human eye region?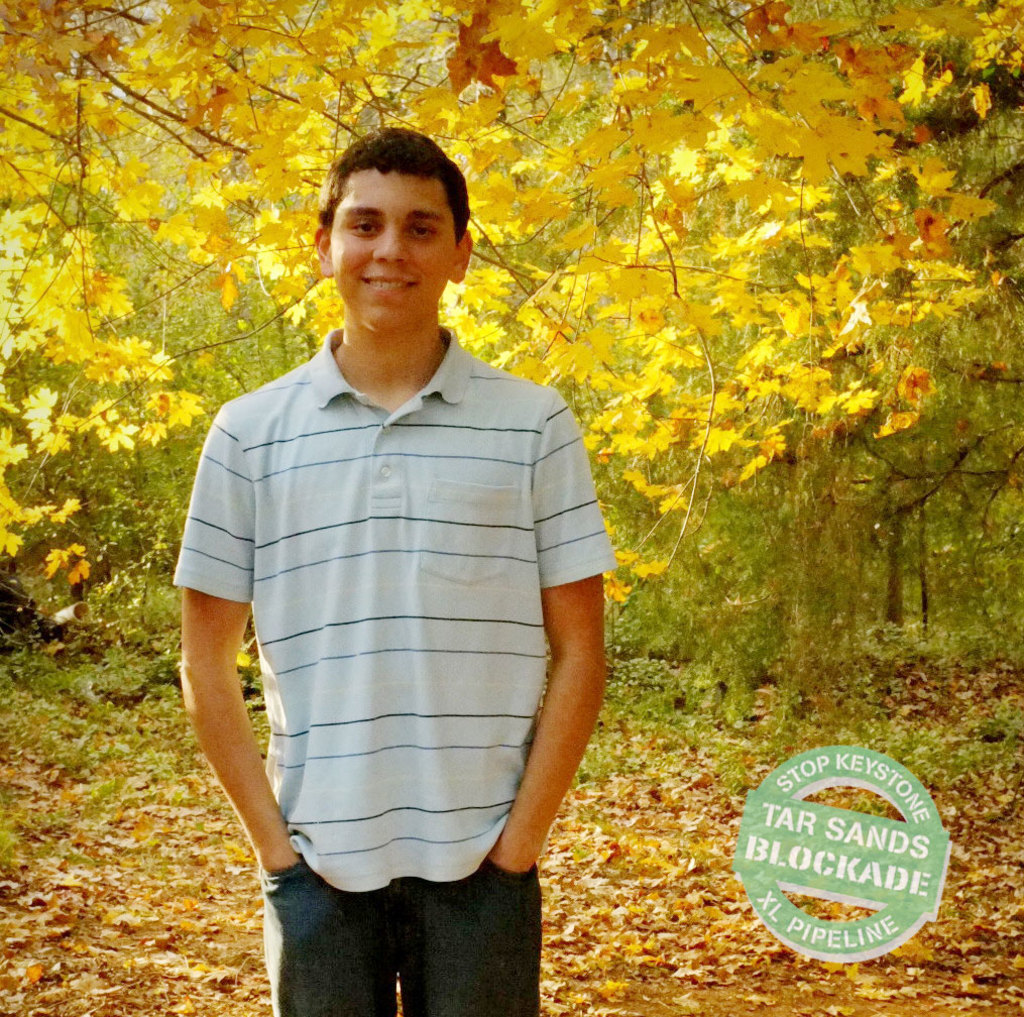
pyautogui.locateOnScreen(404, 220, 436, 239)
